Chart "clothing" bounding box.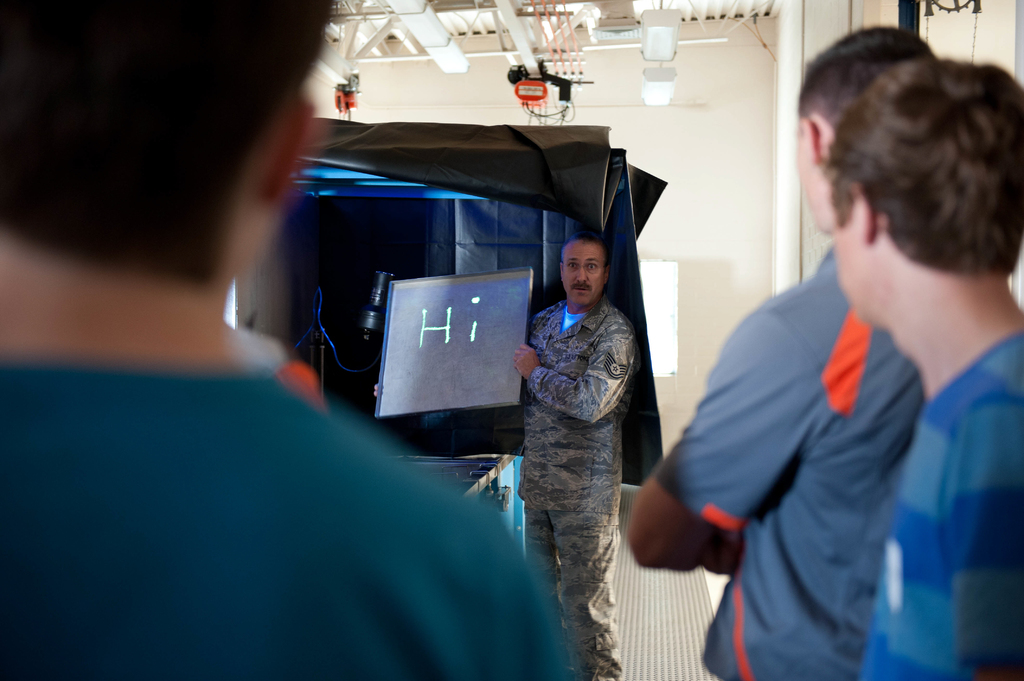
Charted: bbox=[0, 353, 575, 679].
